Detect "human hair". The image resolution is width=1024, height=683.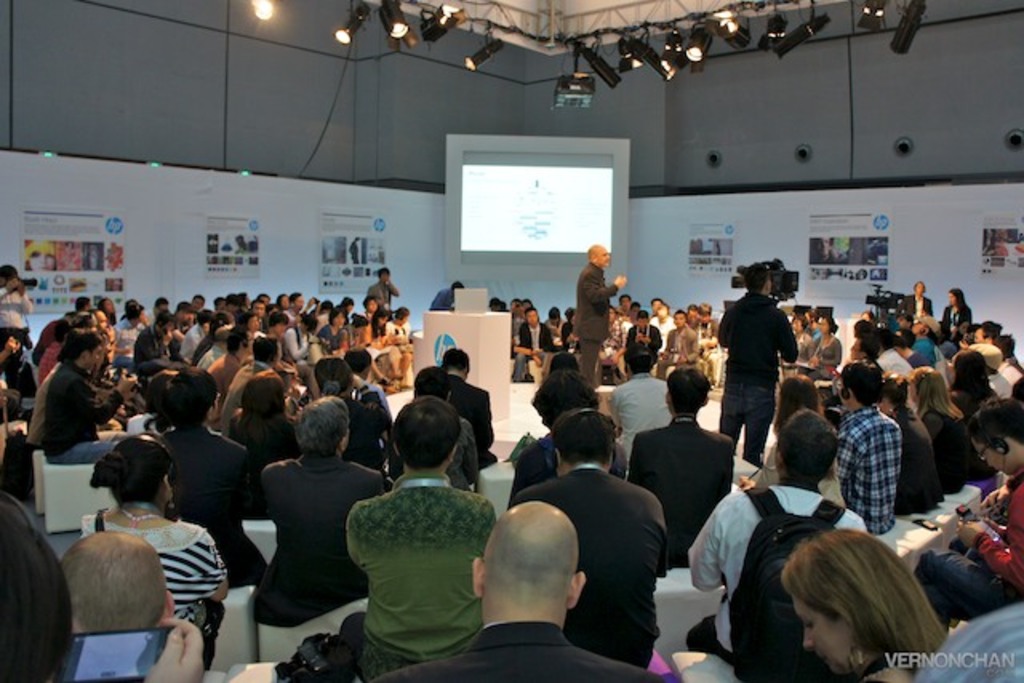
[left=58, top=526, right=168, bottom=638].
